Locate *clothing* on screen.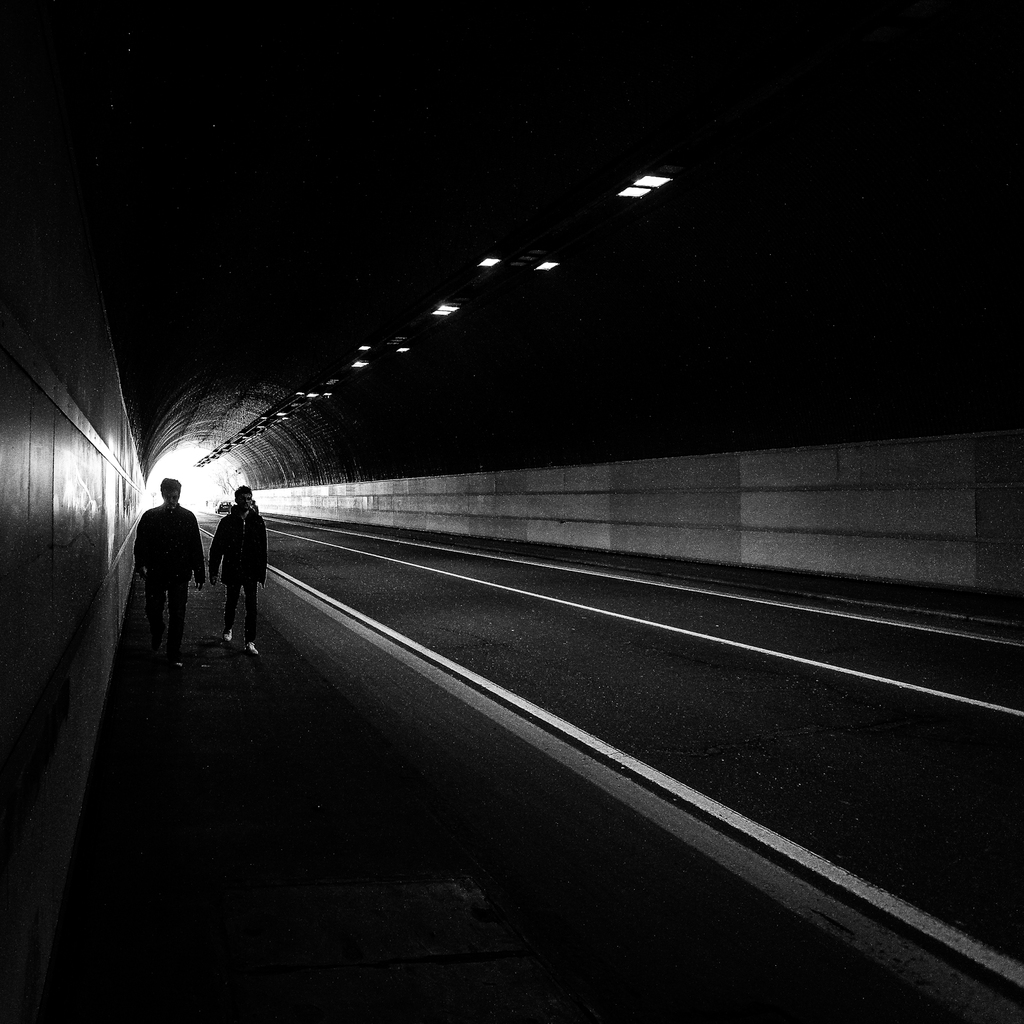
On screen at locate(205, 502, 264, 594).
